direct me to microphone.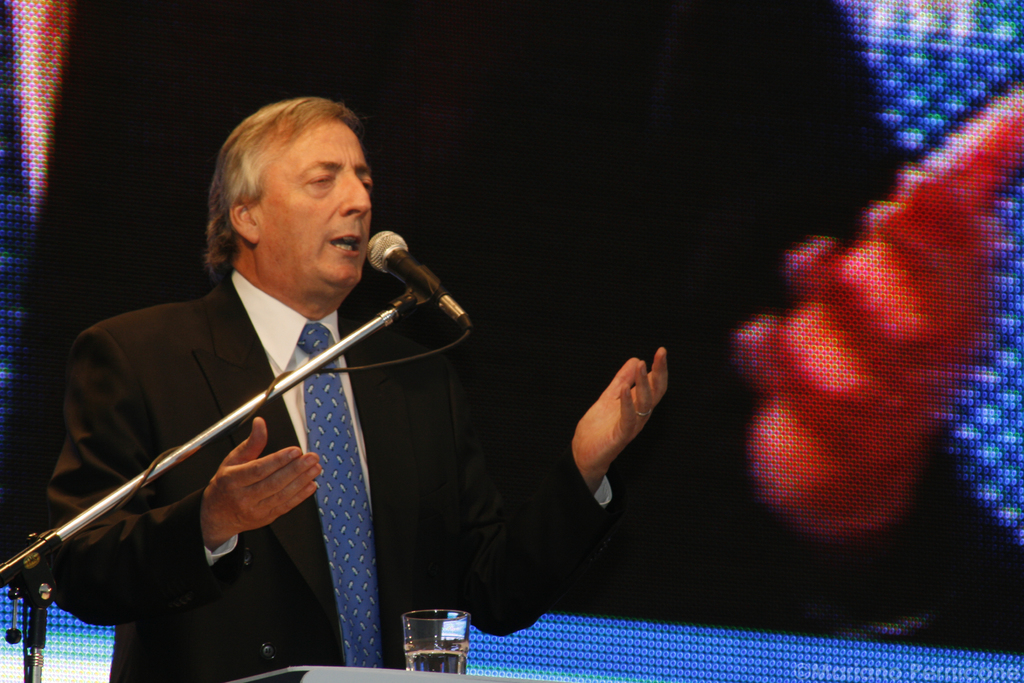
Direction: <region>363, 228, 439, 320</region>.
